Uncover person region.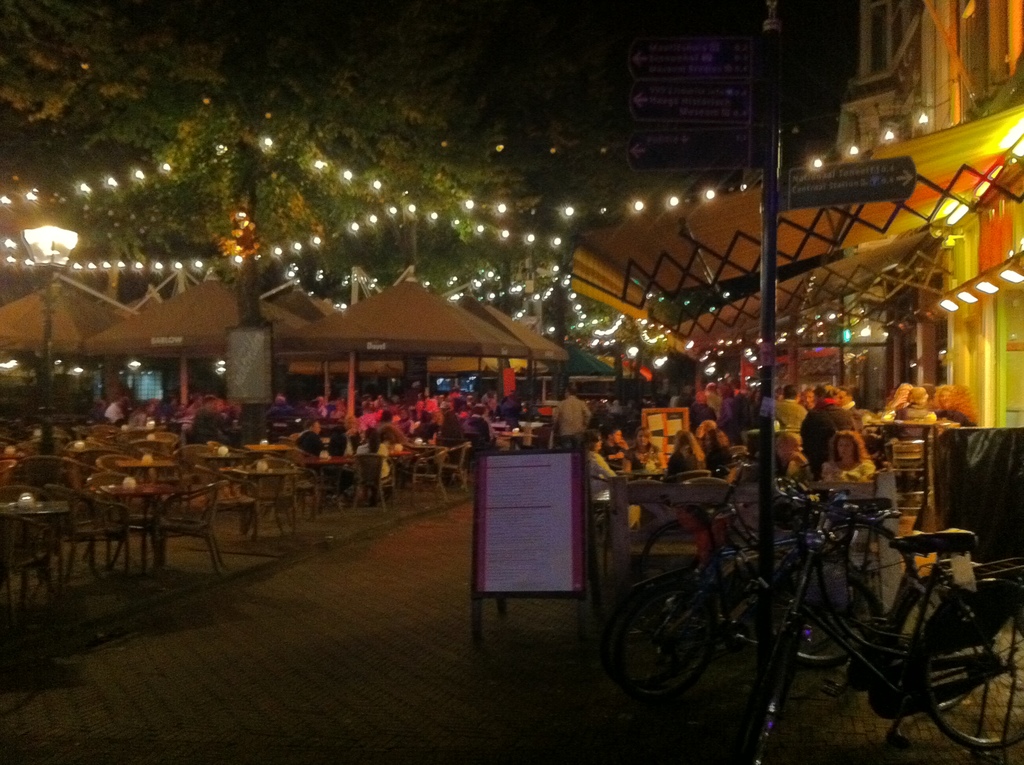
Uncovered: pyautogui.locateOnScreen(465, 399, 504, 451).
